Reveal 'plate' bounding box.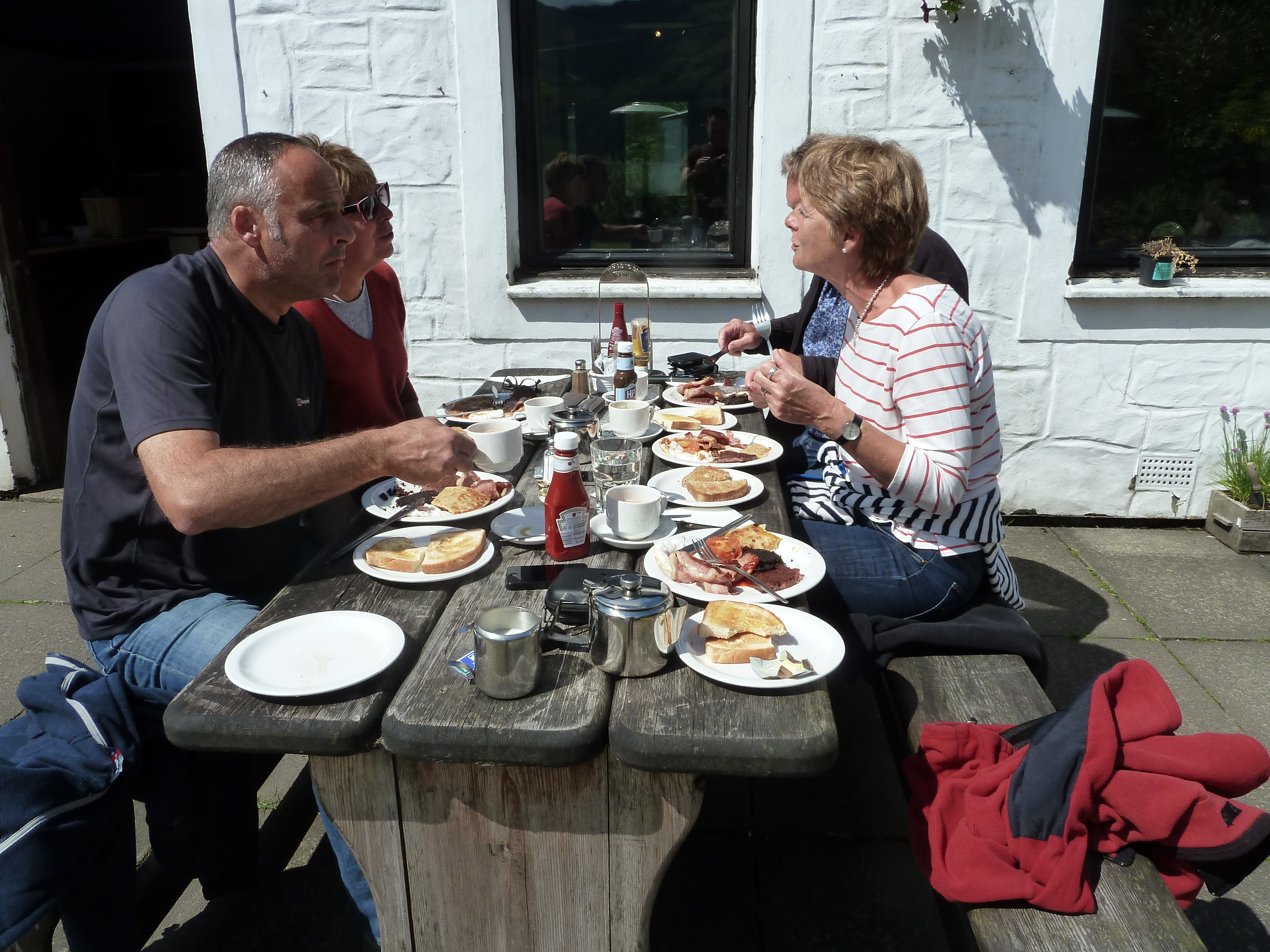
Revealed: <region>112, 168, 157, 186</region>.
